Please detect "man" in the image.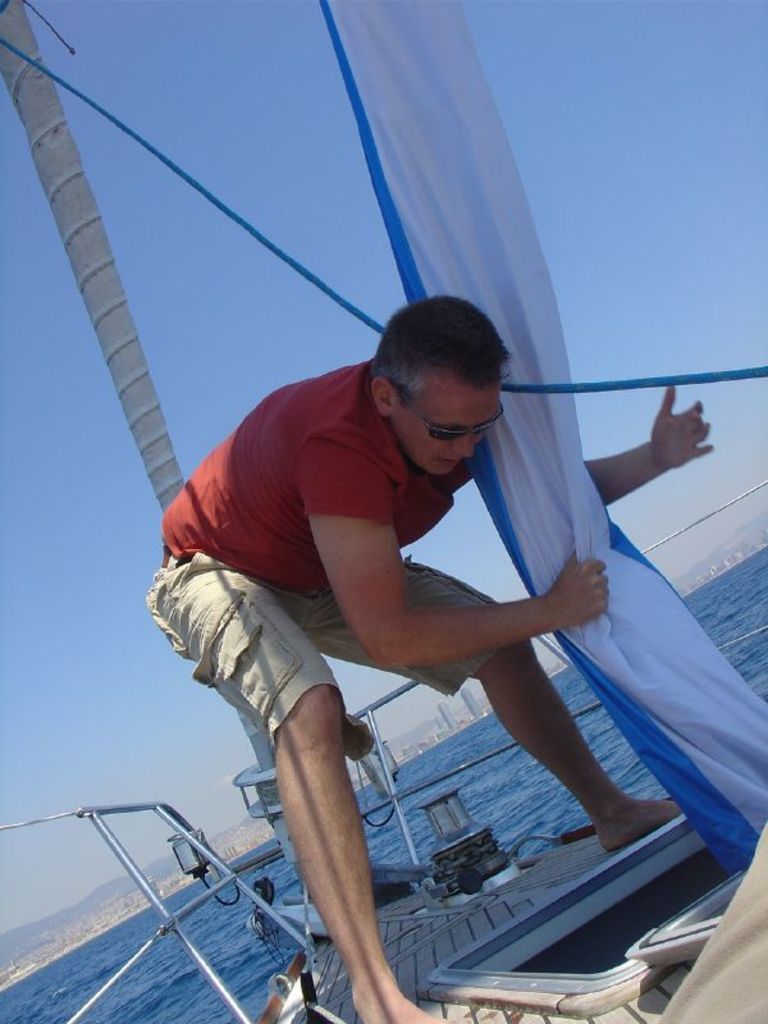
143,296,719,1023.
